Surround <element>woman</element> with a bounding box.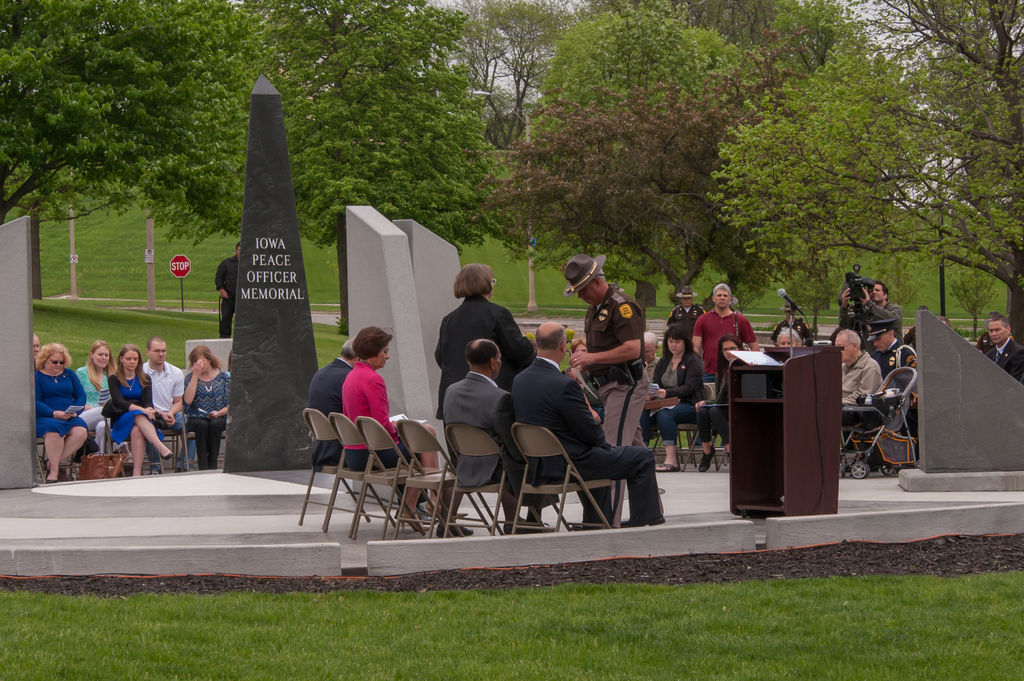
Rect(776, 328, 801, 347).
